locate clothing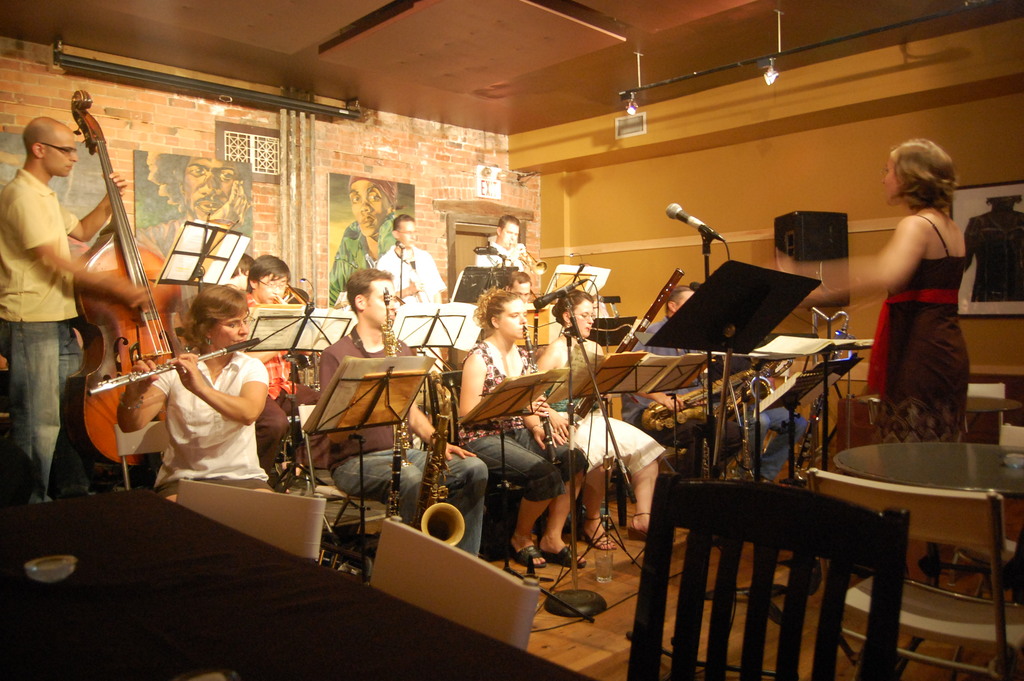
left=0, top=156, right=79, bottom=314
